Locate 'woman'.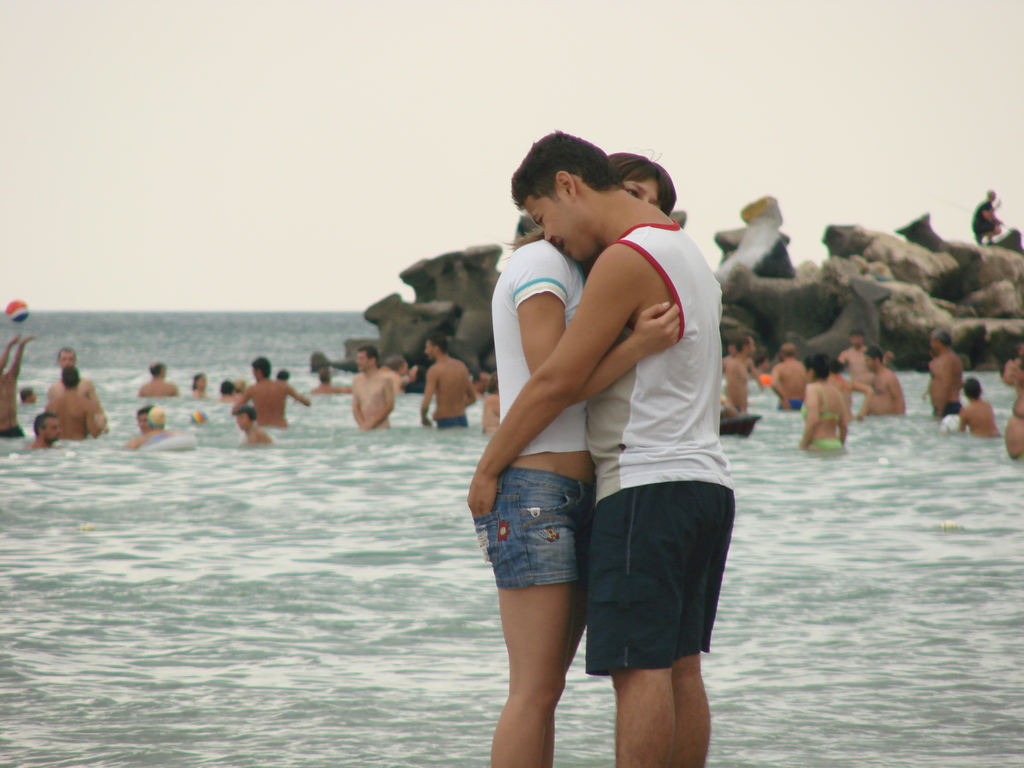
Bounding box: {"x1": 793, "y1": 352, "x2": 849, "y2": 458}.
